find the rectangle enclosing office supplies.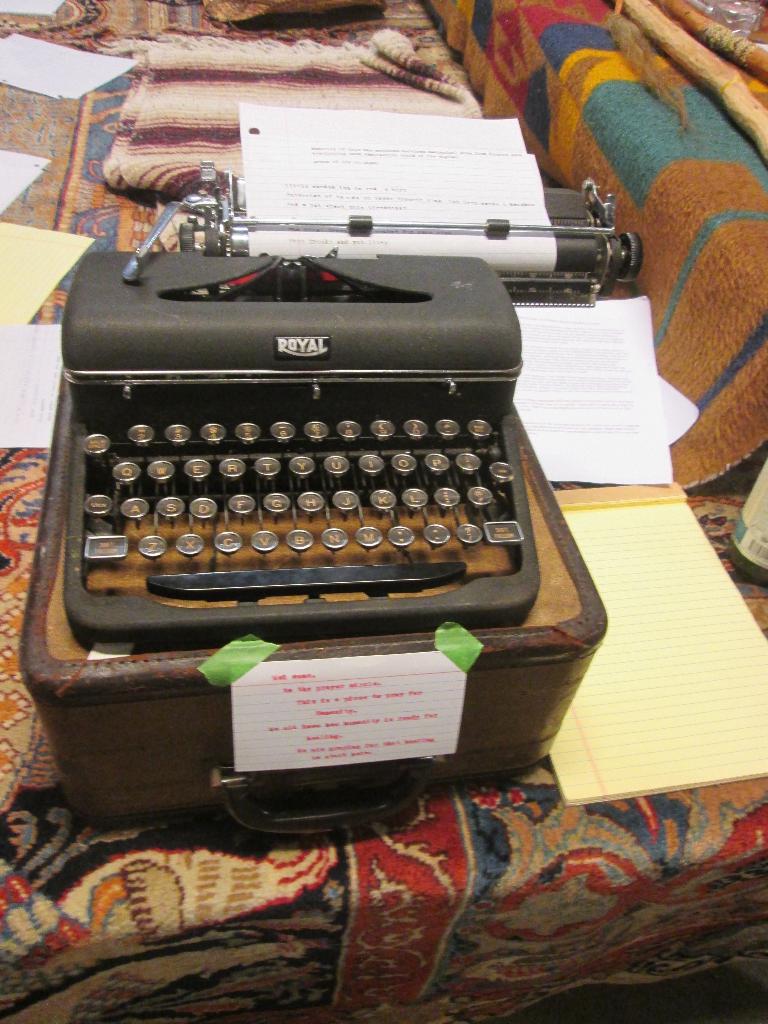
box(19, 161, 635, 839).
